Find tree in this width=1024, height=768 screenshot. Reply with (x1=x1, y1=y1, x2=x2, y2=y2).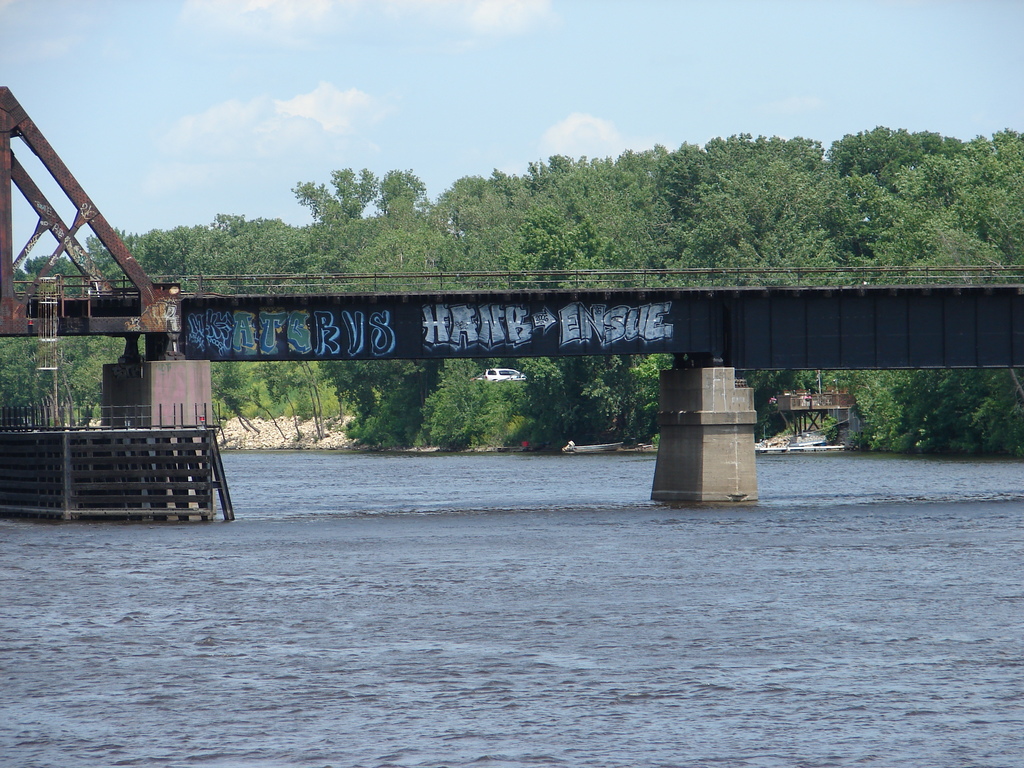
(x1=344, y1=352, x2=426, y2=450).
